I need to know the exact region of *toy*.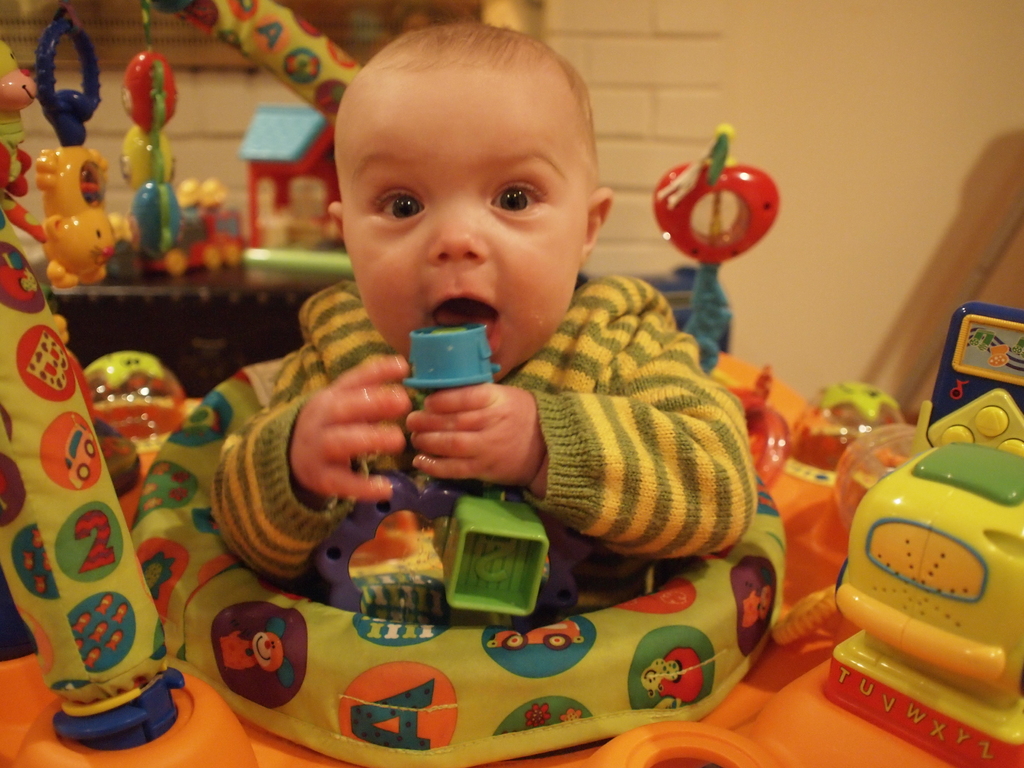
Region: (x1=0, y1=33, x2=214, y2=753).
